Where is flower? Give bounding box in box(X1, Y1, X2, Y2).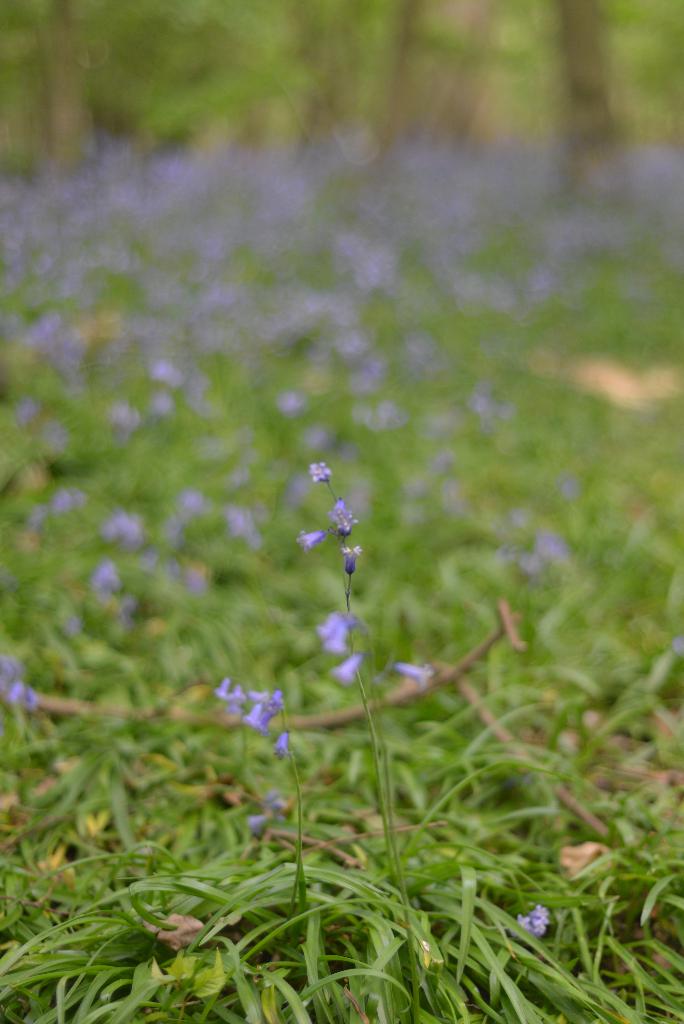
box(243, 691, 283, 734).
